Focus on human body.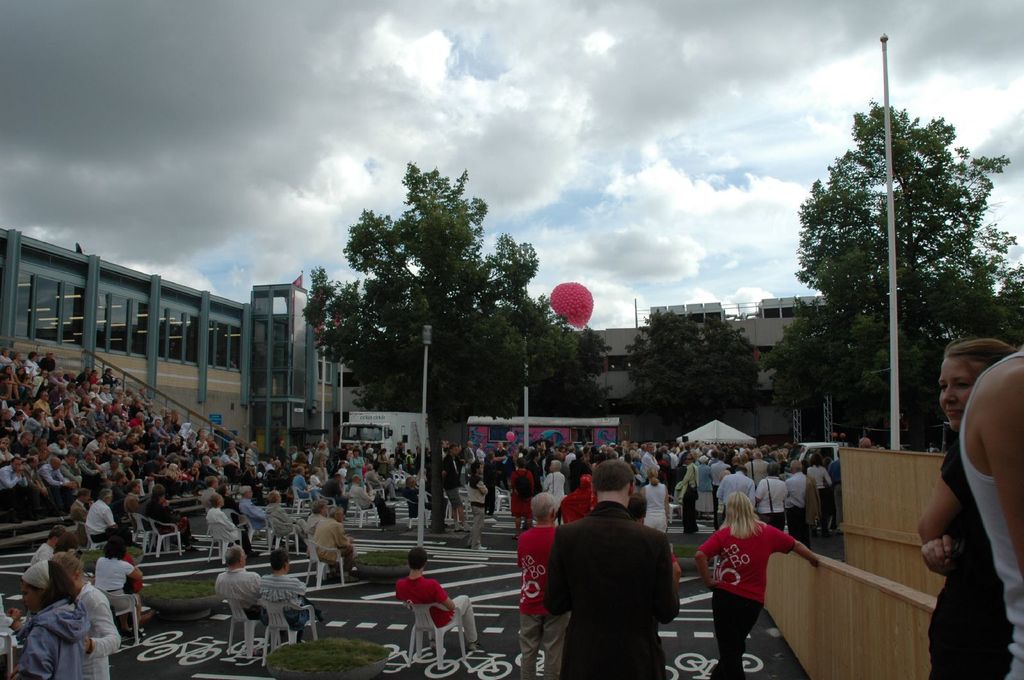
Focused at box(828, 450, 841, 539).
